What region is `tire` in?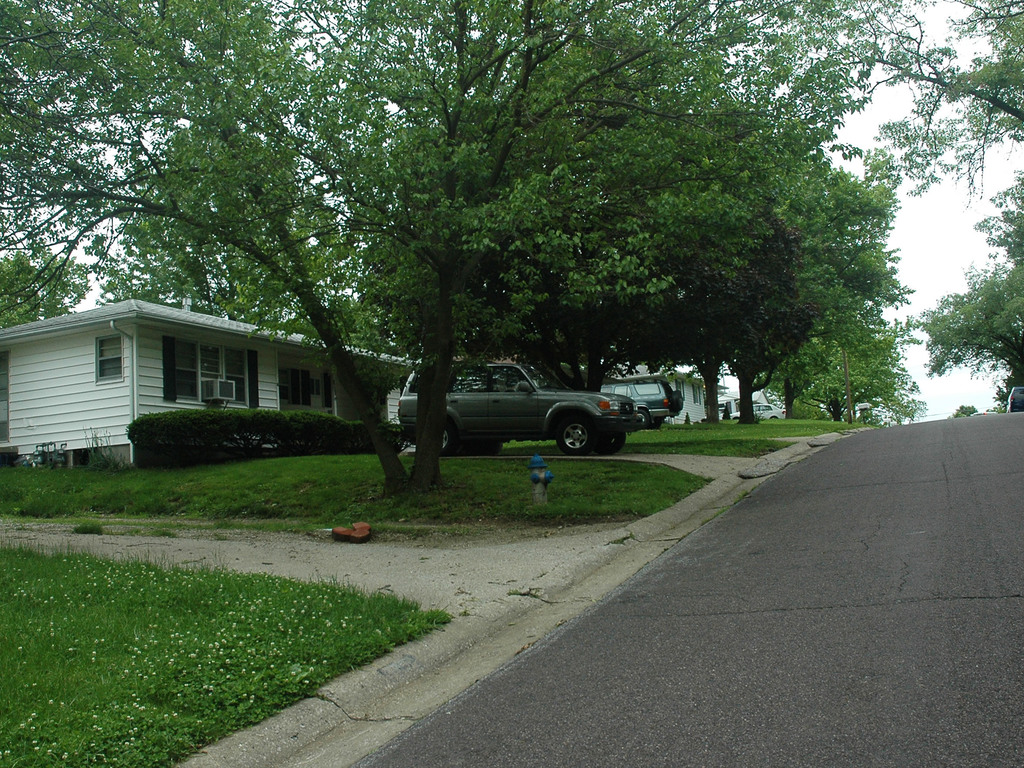
[left=637, top=405, right=651, bottom=429].
